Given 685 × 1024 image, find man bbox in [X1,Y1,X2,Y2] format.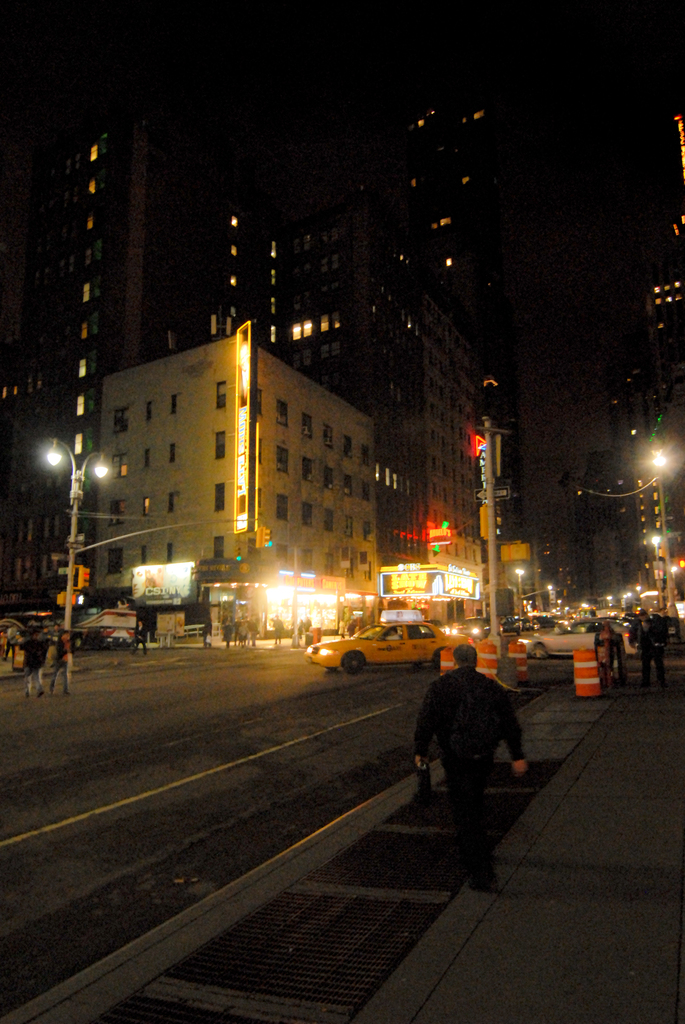
[627,609,669,690].
